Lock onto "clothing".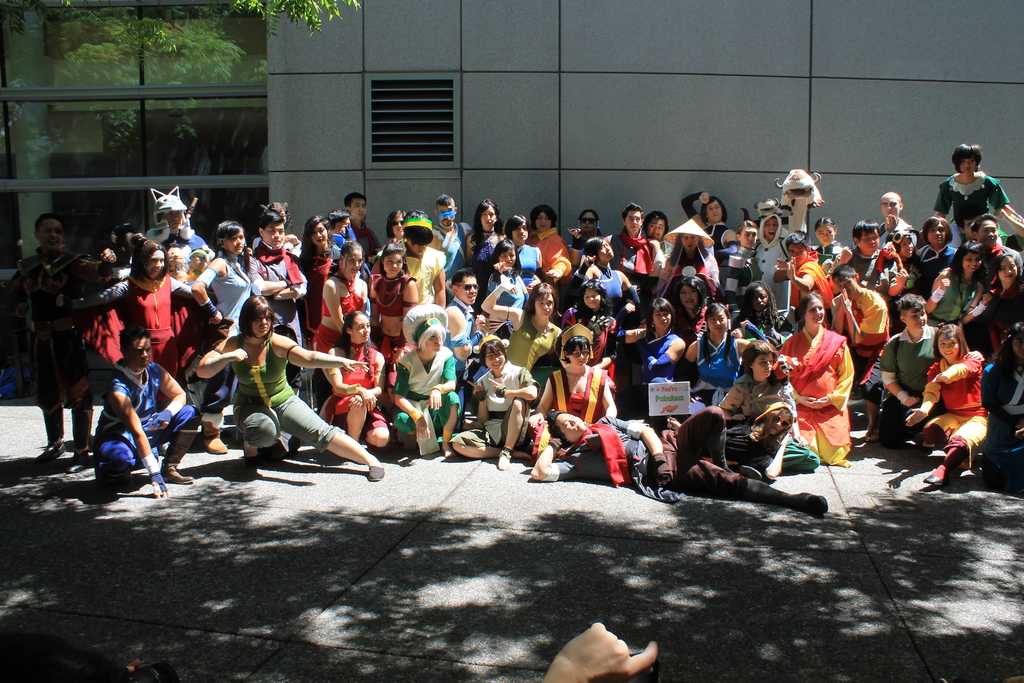
Locked: 794 315 864 468.
